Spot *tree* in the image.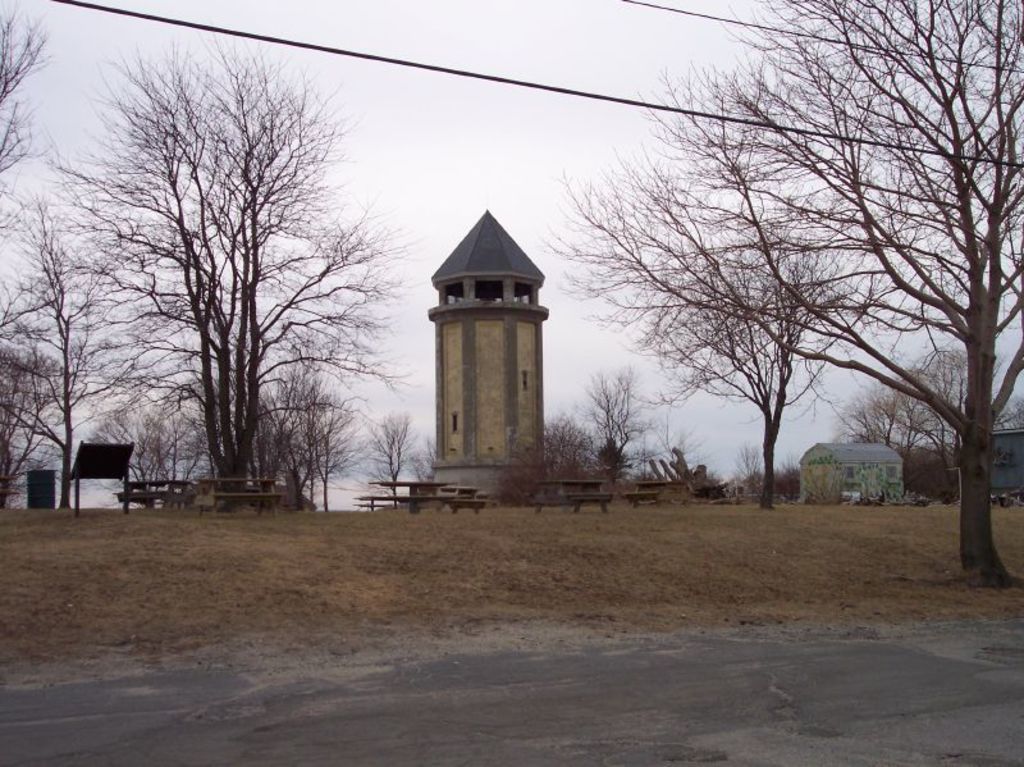
*tree* found at 0:254:79:510.
